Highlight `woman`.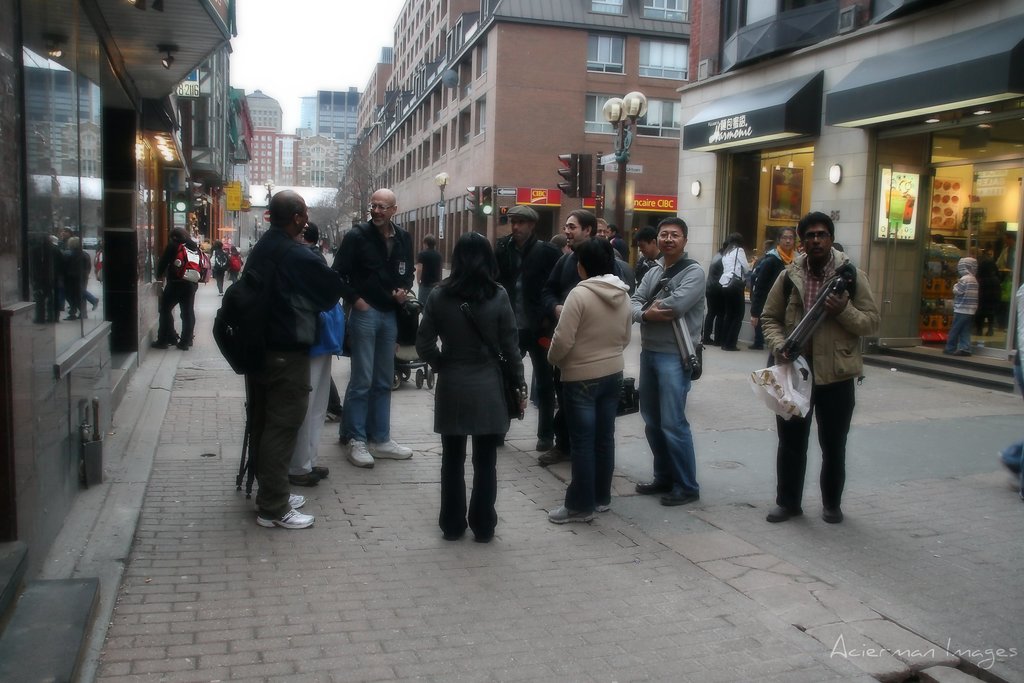
Highlighted region: <bbox>150, 227, 209, 353</bbox>.
